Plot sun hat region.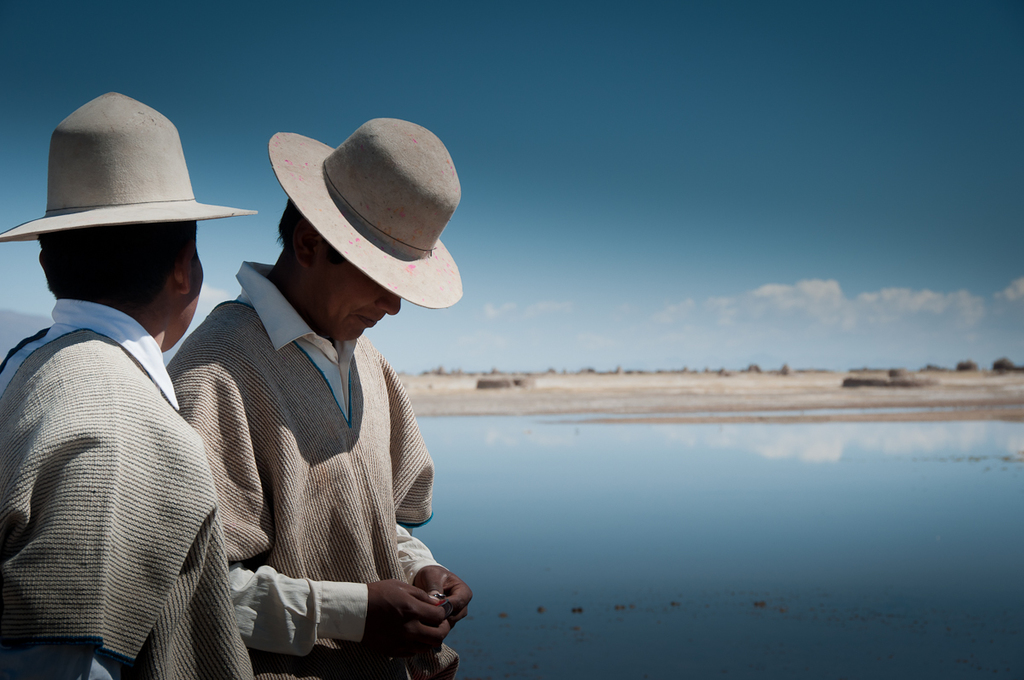
Plotted at (0, 87, 259, 249).
